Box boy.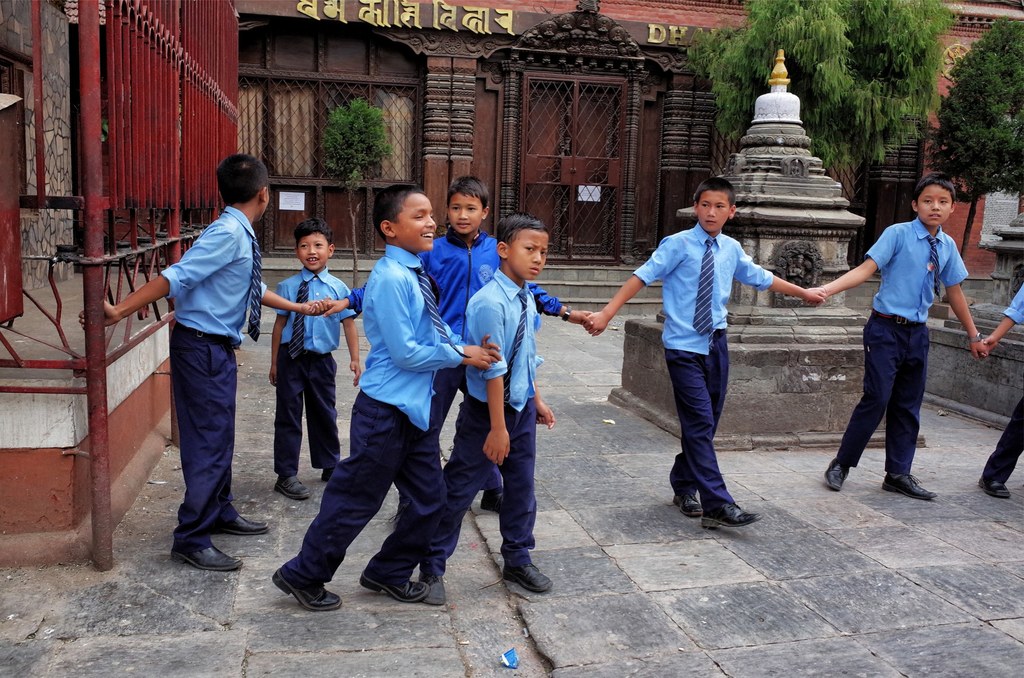
<bbox>78, 154, 332, 576</bbox>.
